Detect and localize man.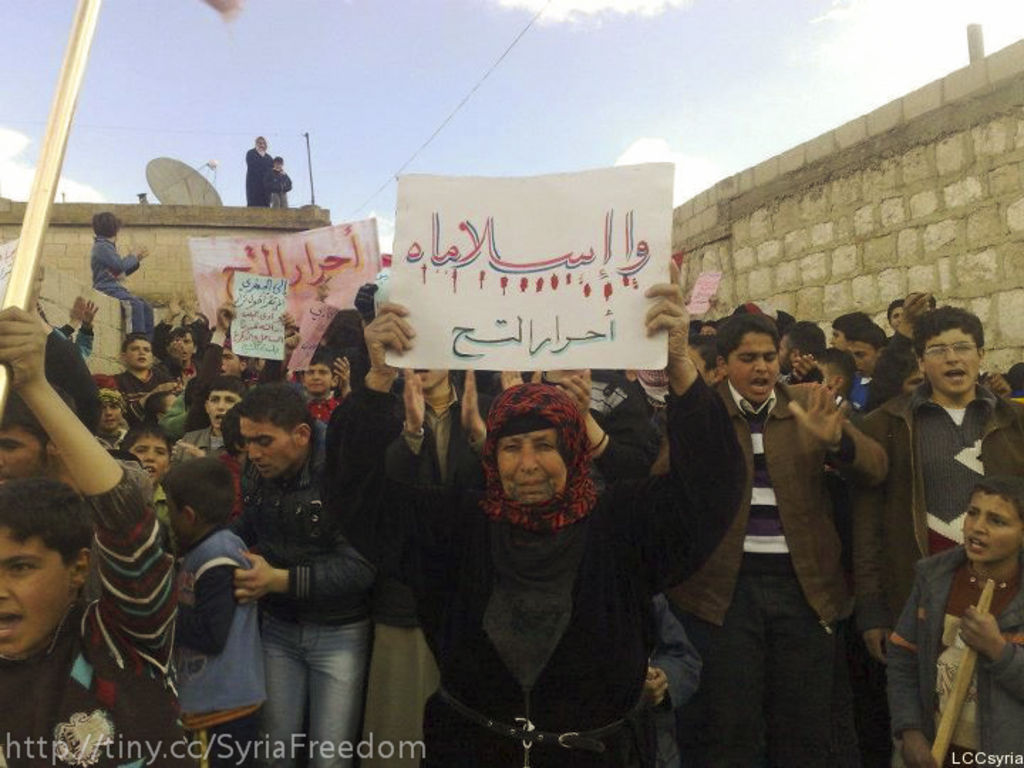
Localized at 855:302:1023:767.
